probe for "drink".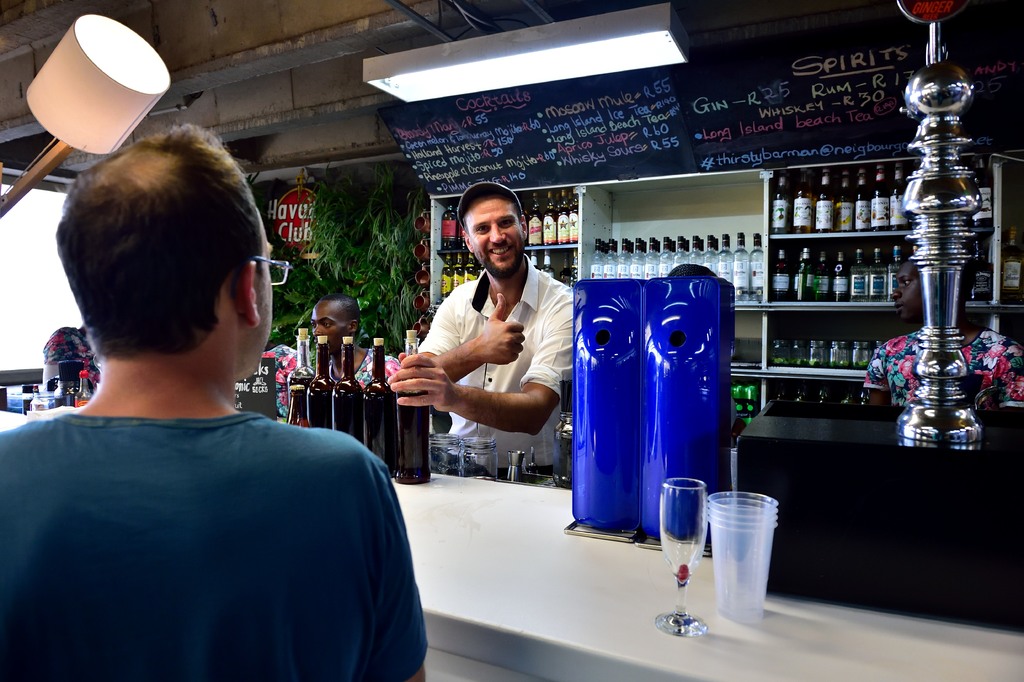
Probe result: [left=358, top=336, right=396, bottom=467].
